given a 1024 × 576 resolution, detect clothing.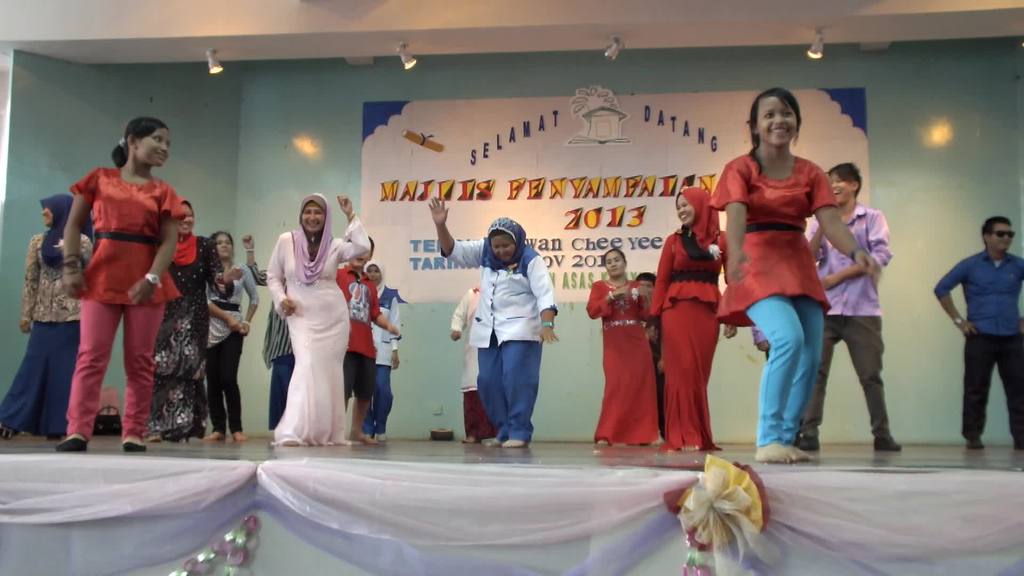
left=163, top=216, right=229, bottom=445.
